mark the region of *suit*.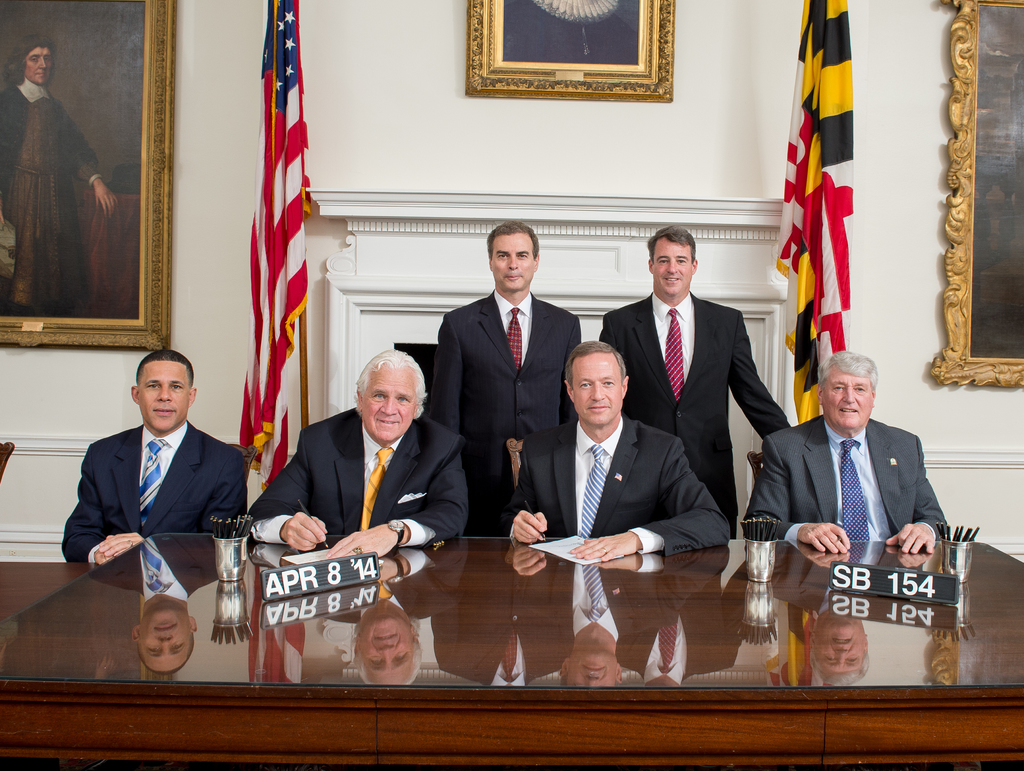
Region: rect(428, 287, 580, 540).
